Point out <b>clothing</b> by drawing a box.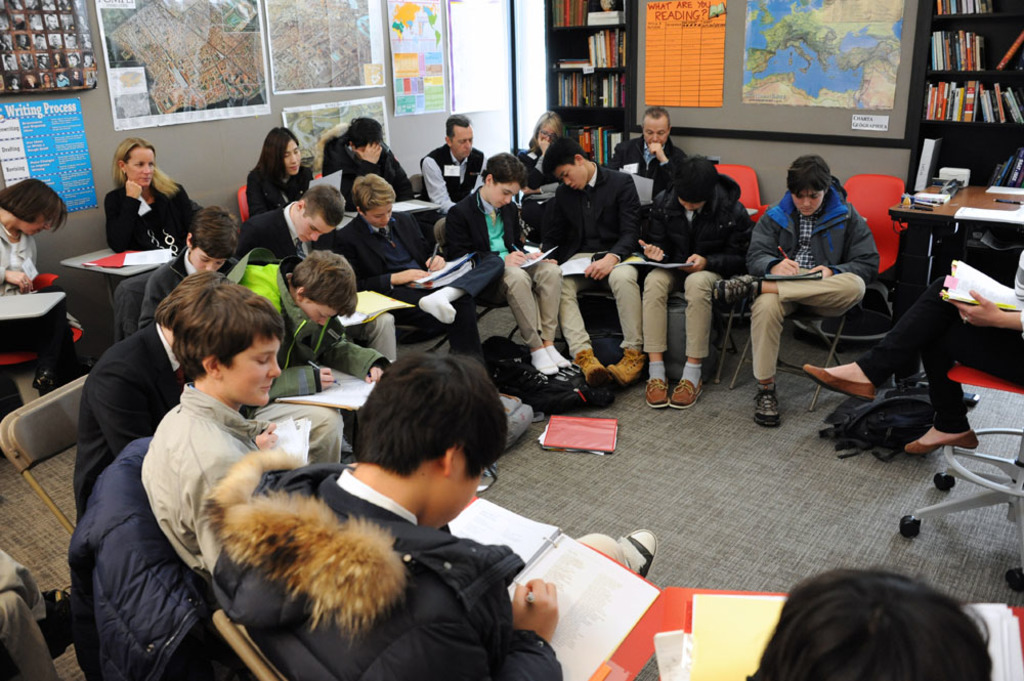
bbox=(34, 43, 46, 51).
